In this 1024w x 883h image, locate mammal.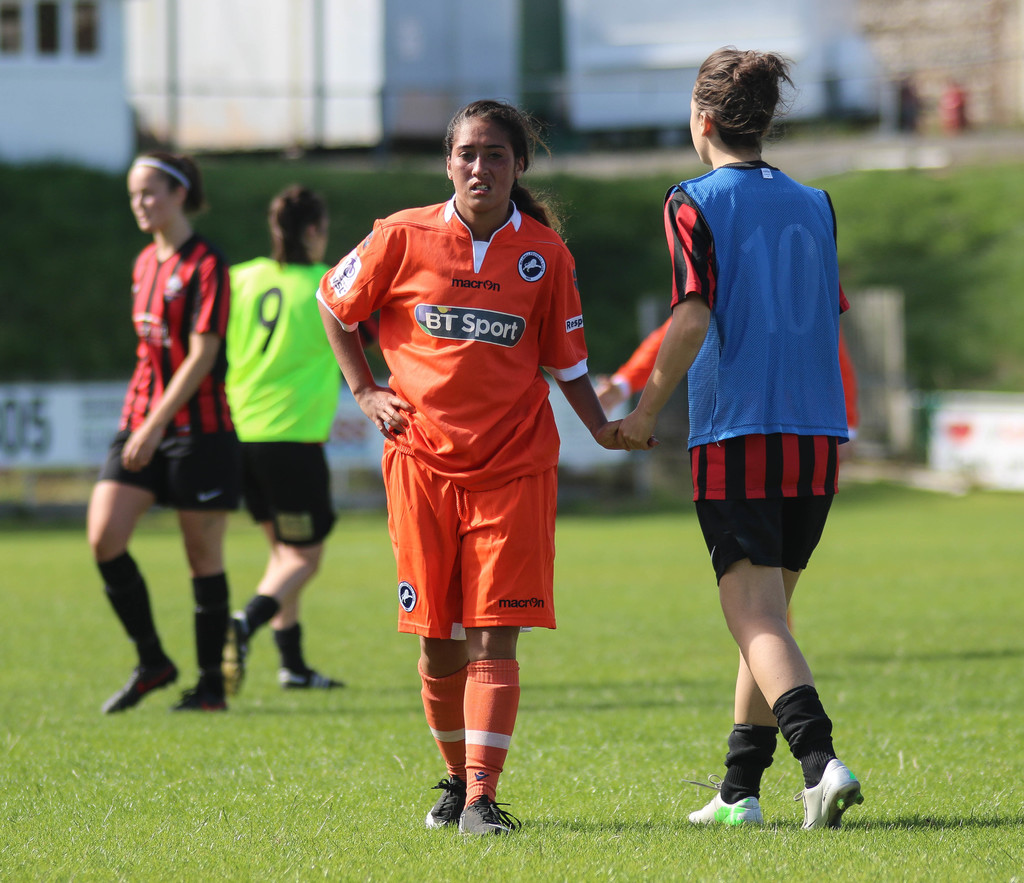
Bounding box: <region>615, 44, 865, 830</region>.
